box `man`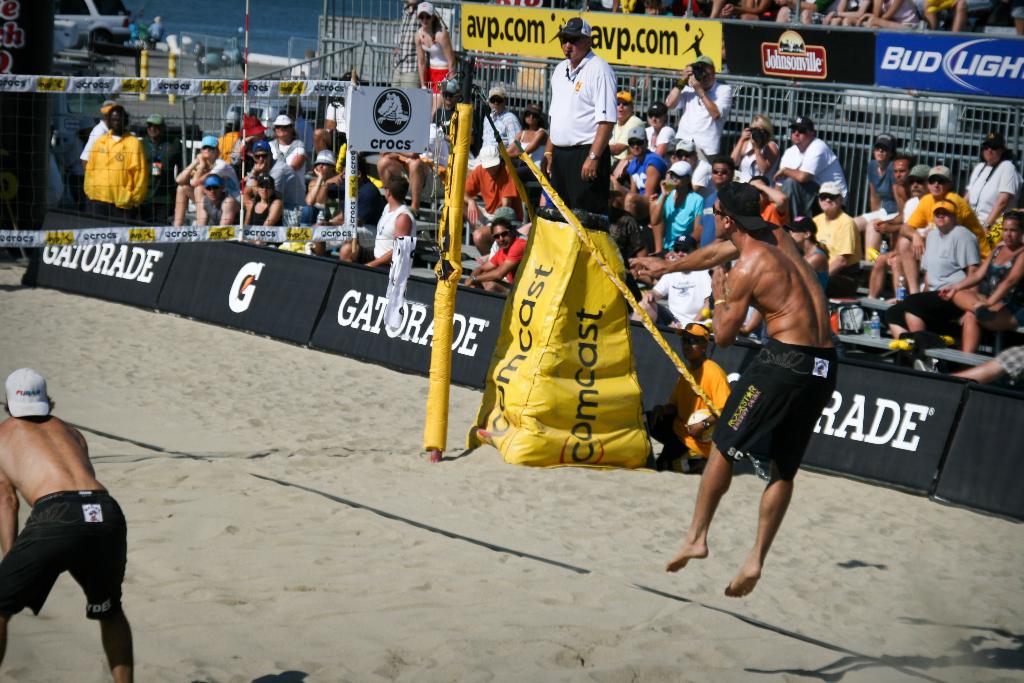
<bbox>167, 136, 245, 227</bbox>
